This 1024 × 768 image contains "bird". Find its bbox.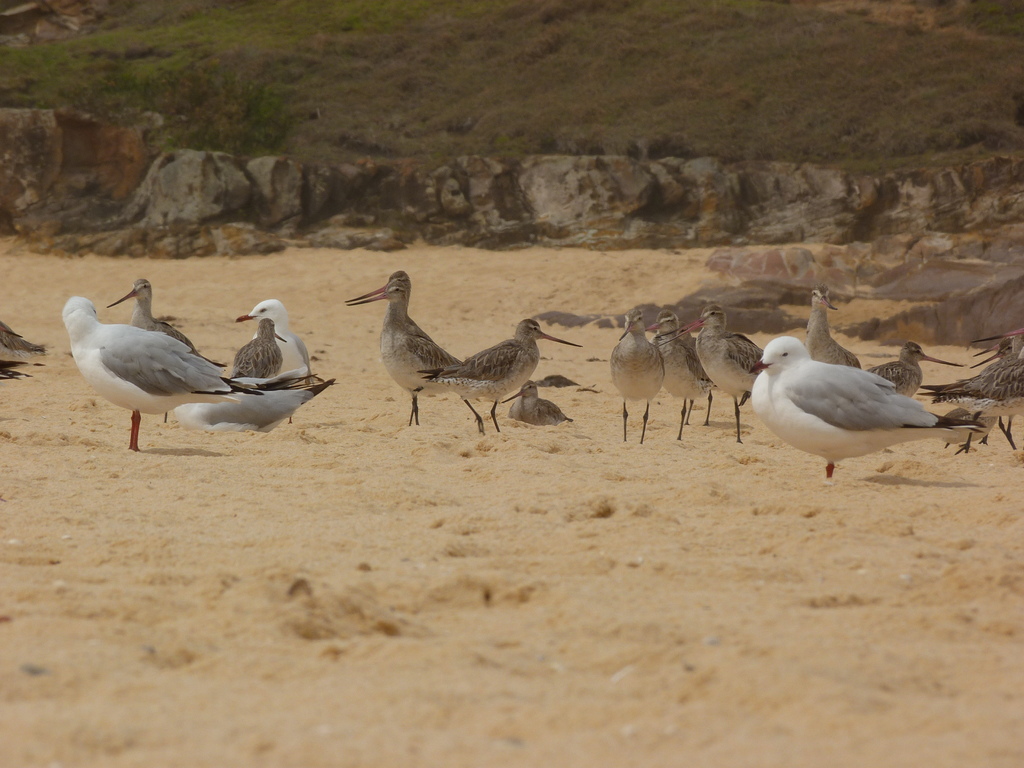
locate(223, 294, 313, 376).
